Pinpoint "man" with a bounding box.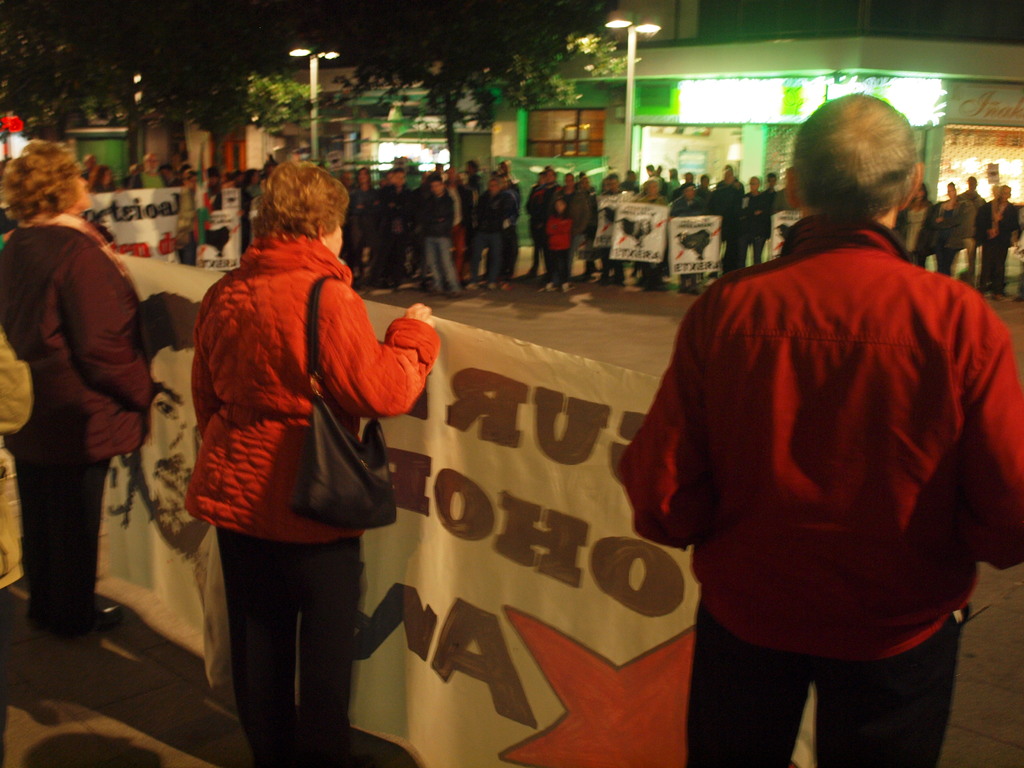
[594,170,625,291].
